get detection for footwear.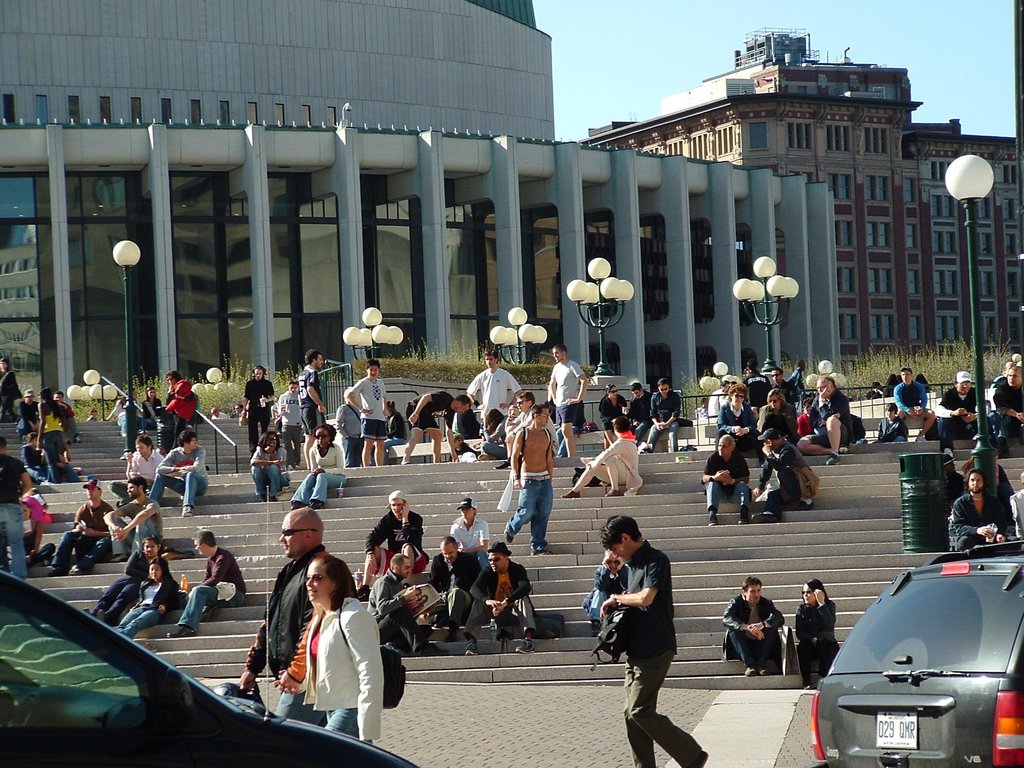
Detection: x1=760, y1=666, x2=779, y2=676.
